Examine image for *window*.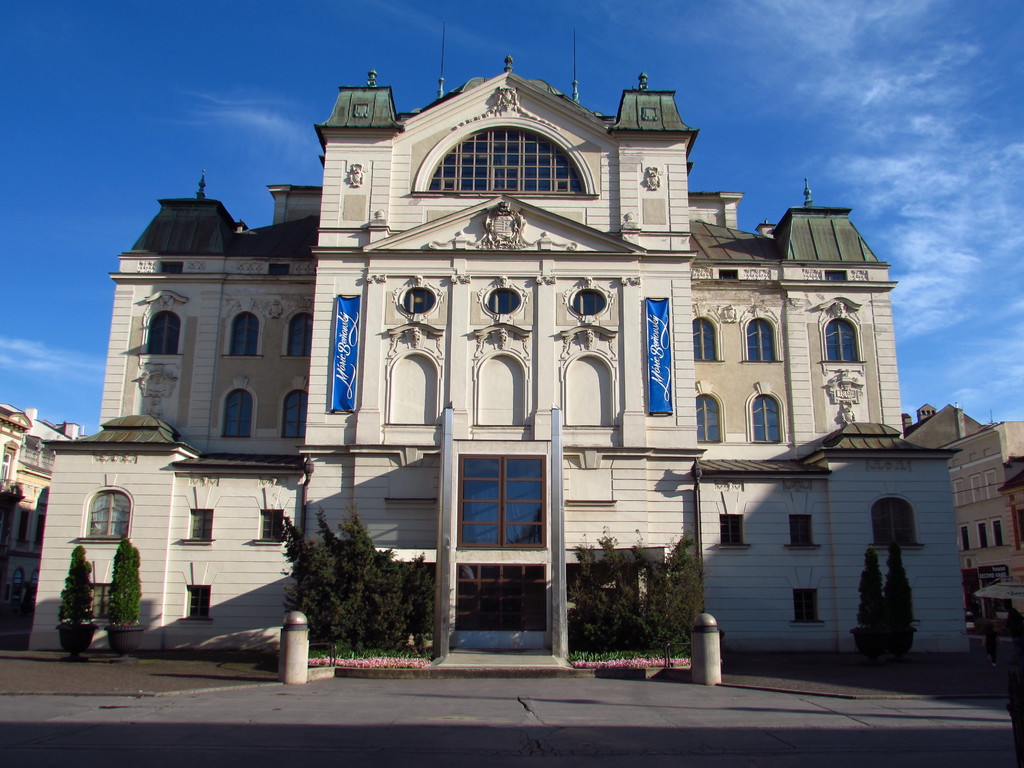
Examination result: <bbox>996, 519, 1008, 552</bbox>.
